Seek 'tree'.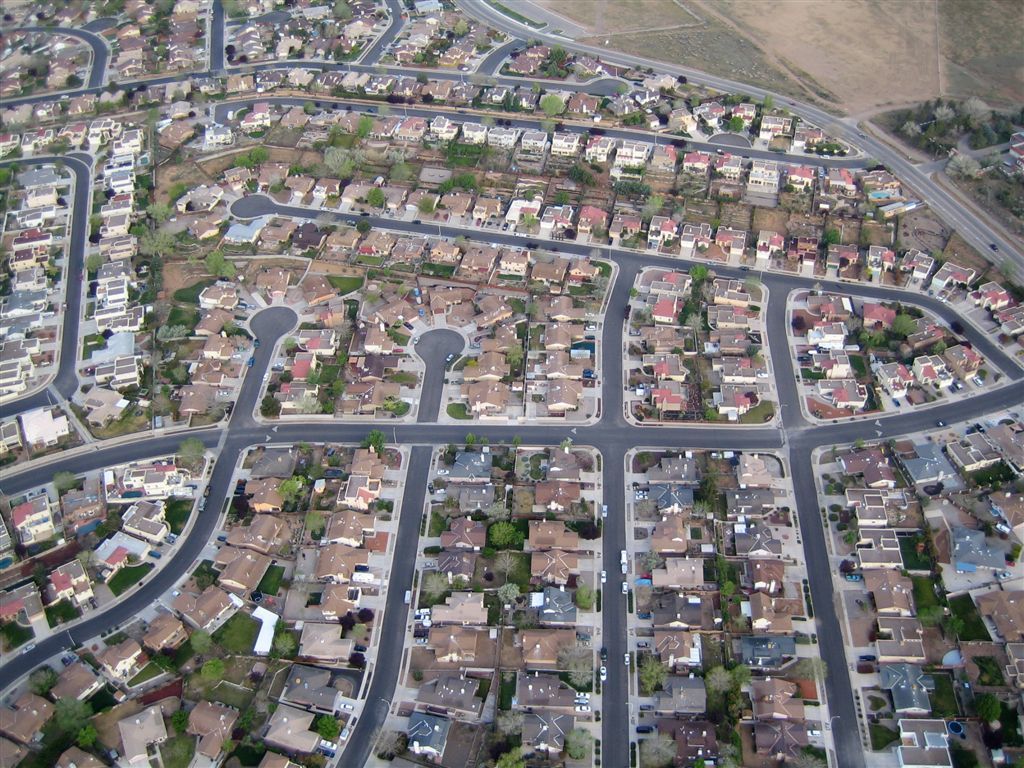
rect(188, 626, 213, 655).
